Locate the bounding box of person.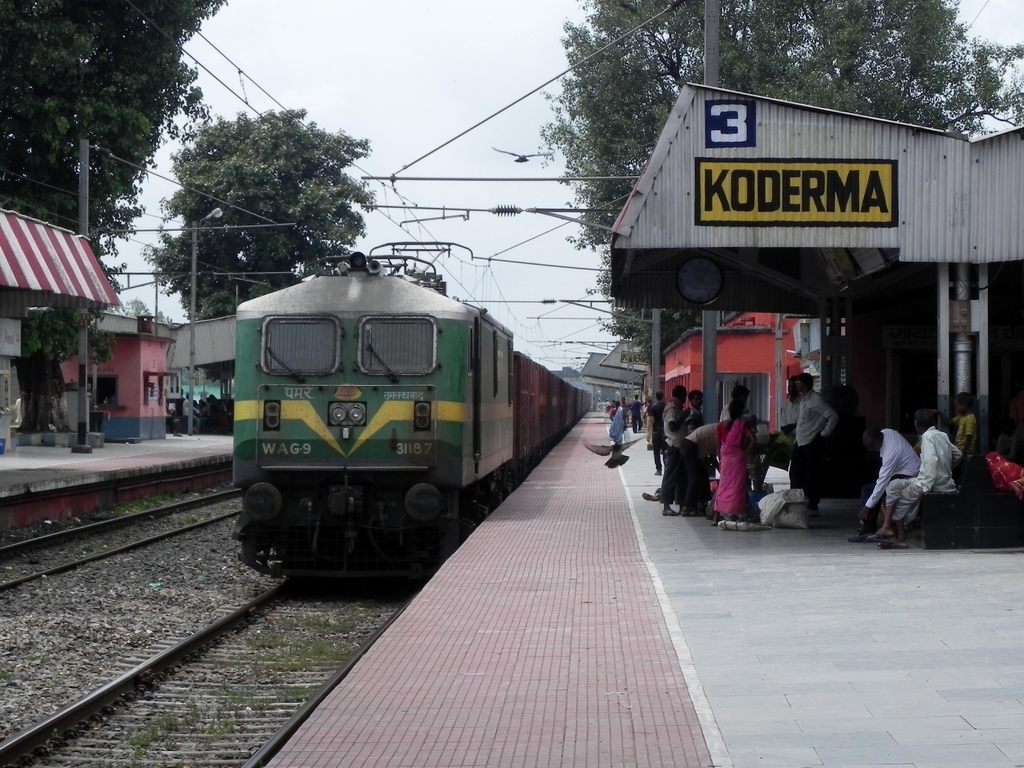
Bounding box: <box>849,420,935,536</box>.
